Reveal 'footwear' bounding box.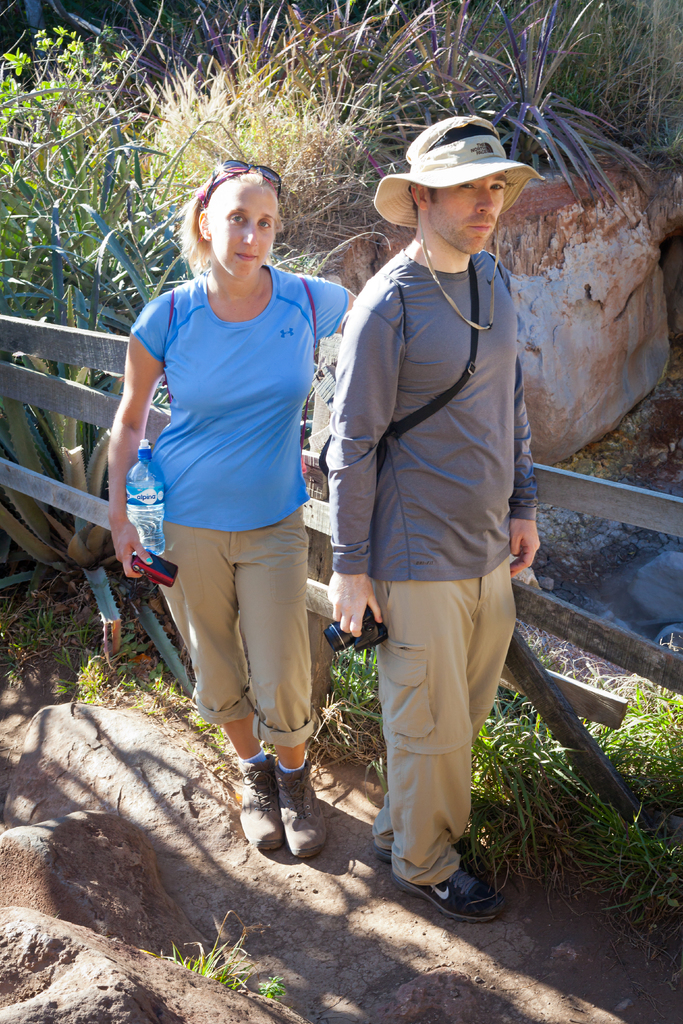
Revealed: locate(272, 758, 331, 863).
